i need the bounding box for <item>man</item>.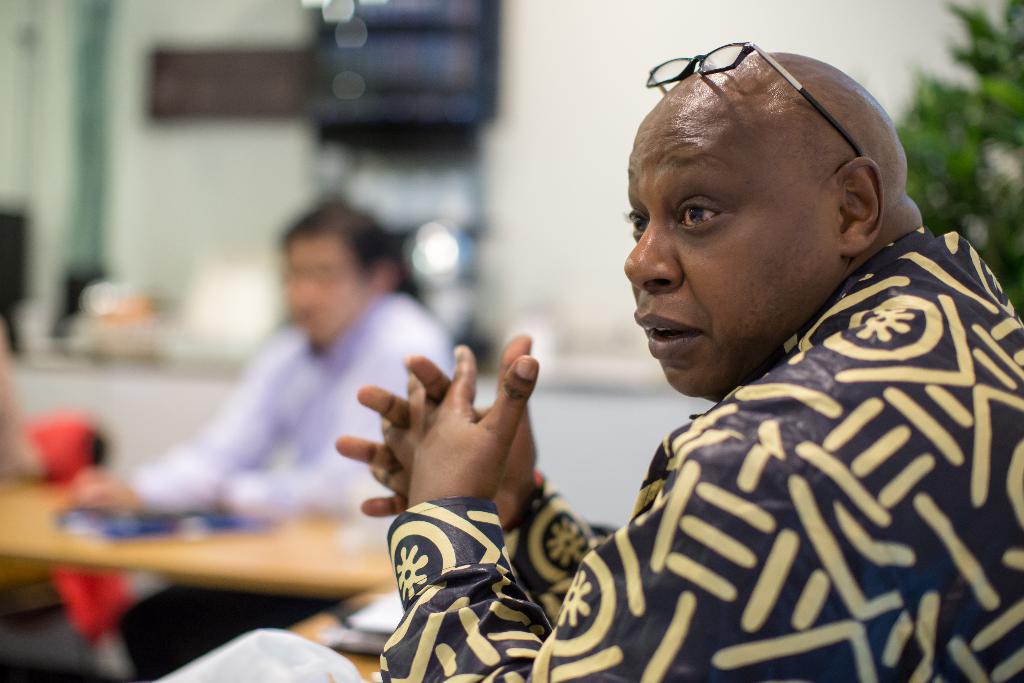
Here it is: 73/185/456/682.
